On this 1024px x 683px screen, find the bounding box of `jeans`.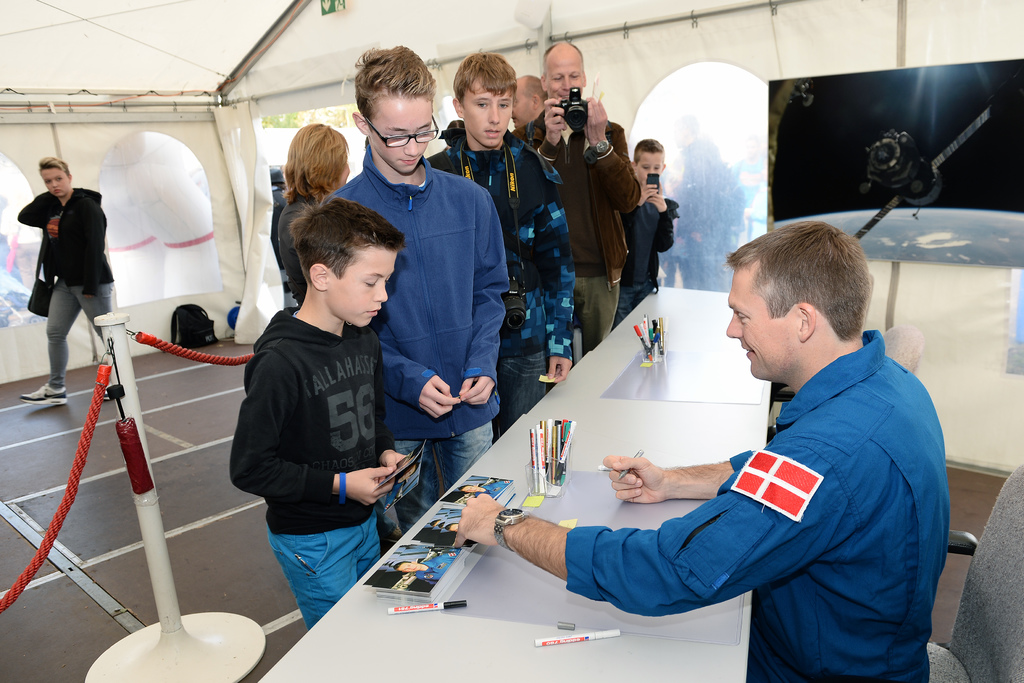
Bounding box: locate(492, 344, 546, 449).
